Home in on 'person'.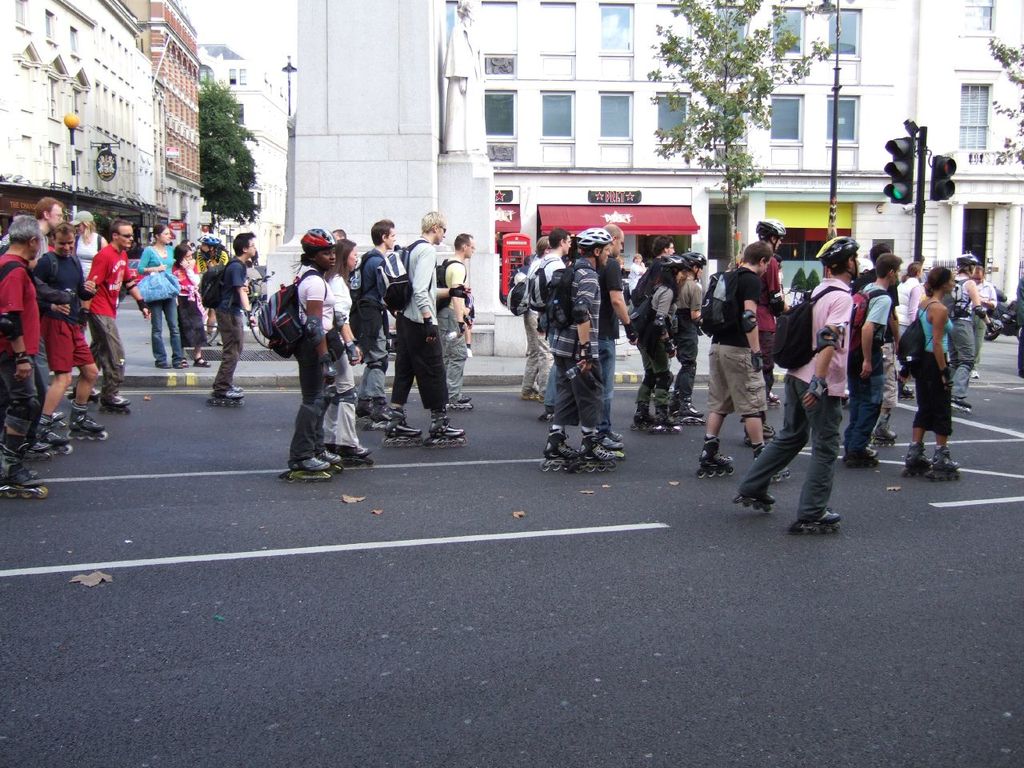
Homed in at detection(437, 229, 477, 405).
